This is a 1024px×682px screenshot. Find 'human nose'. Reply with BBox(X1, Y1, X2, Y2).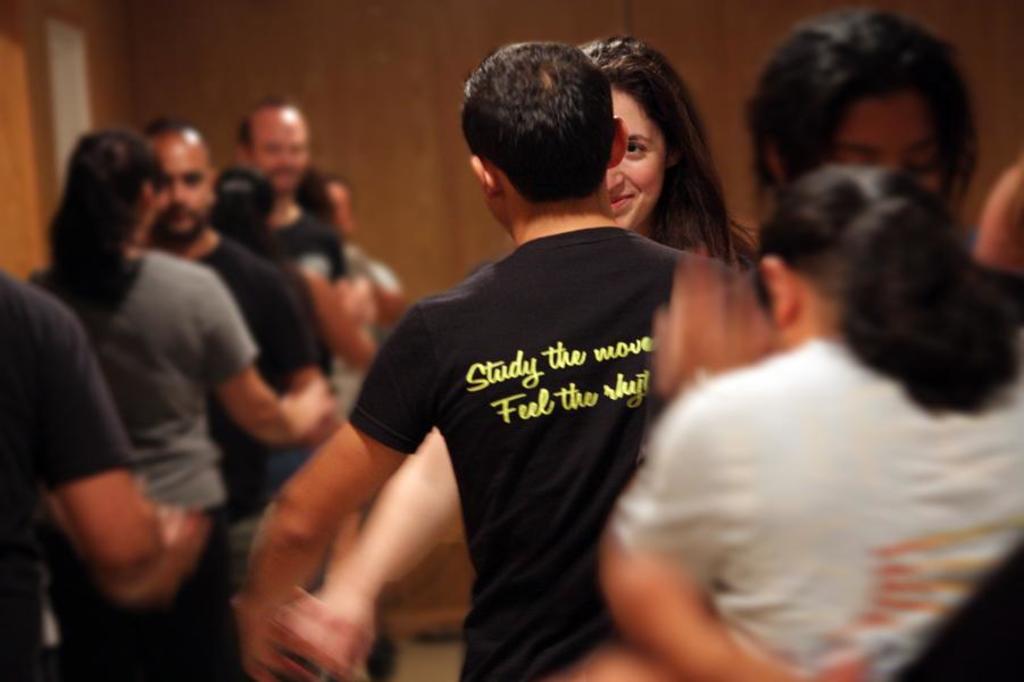
BBox(172, 182, 184, 196).
